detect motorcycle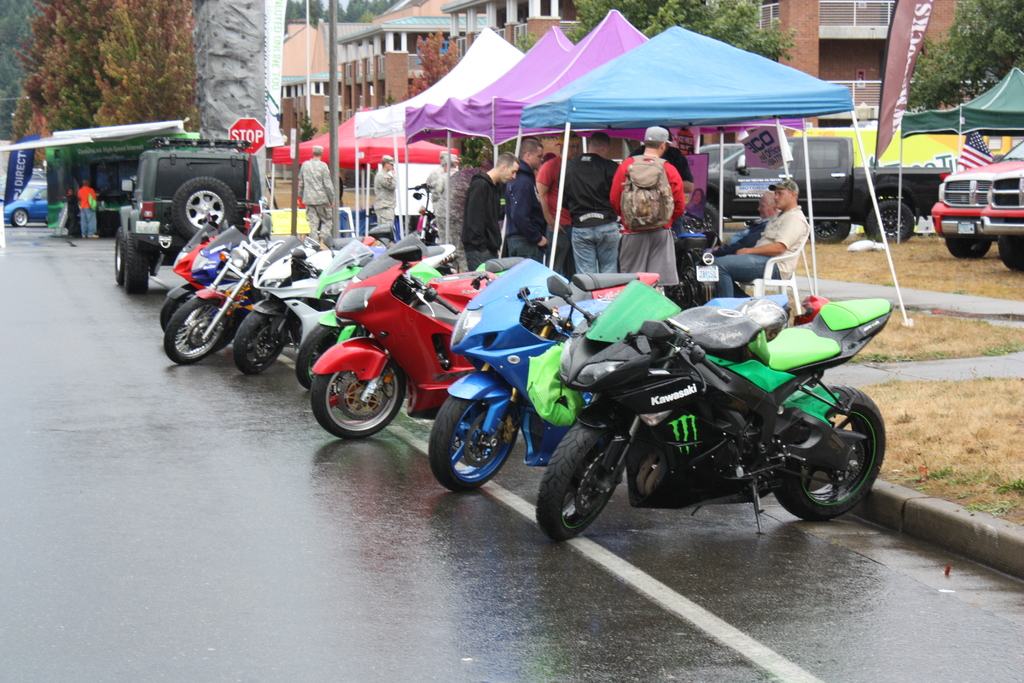
429 254 792 488
